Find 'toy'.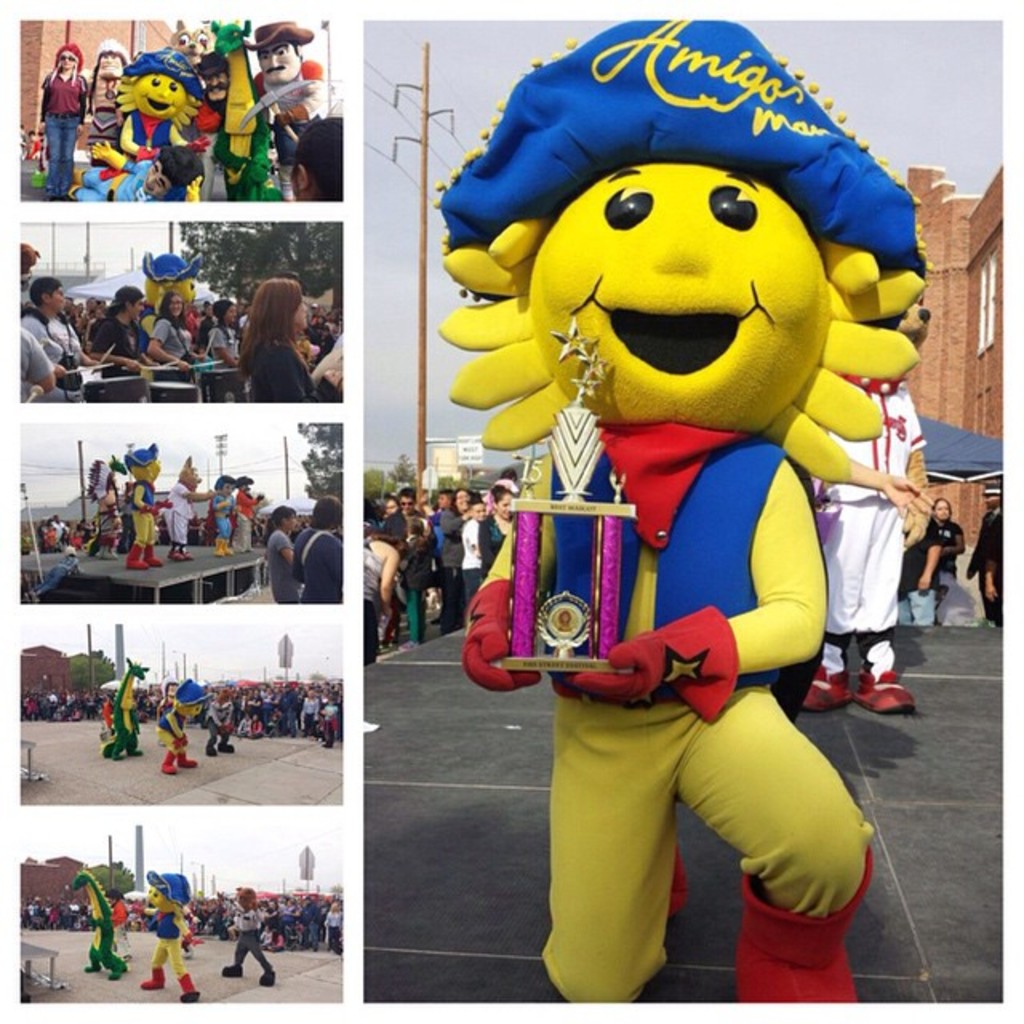
l=139, t=869, r=205, b=1003.
